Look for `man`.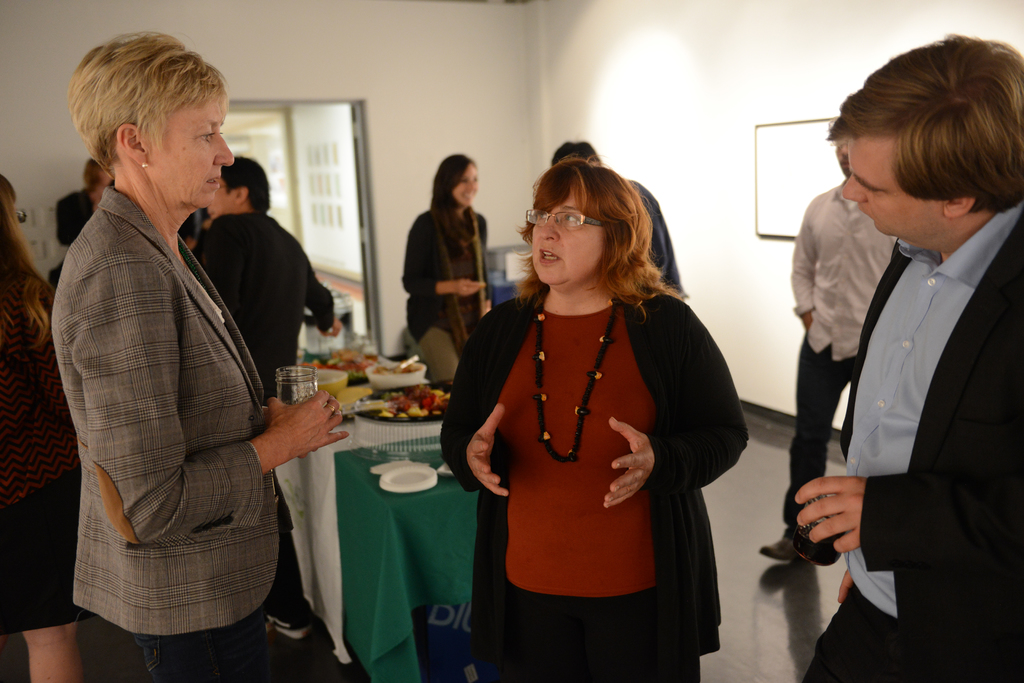
Found: pyautogui.locateOnScreen(190, 151, 350, 629).
